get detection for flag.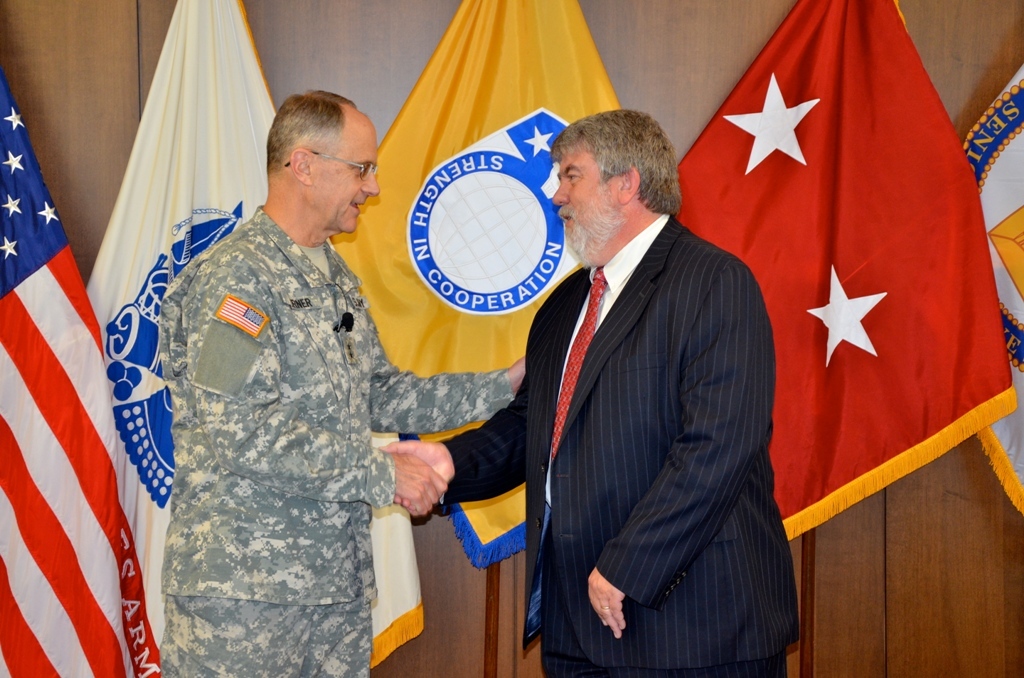
Detection: crop(325, 0, 622, 576).
